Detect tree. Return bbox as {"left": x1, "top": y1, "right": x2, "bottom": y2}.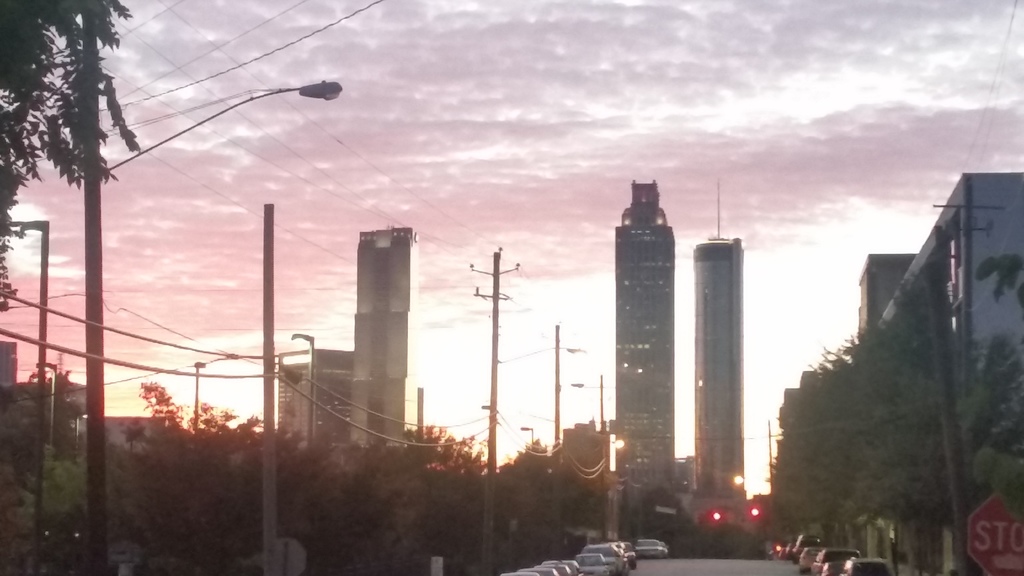
{"left": 125, "top": 381, "right": 266, "bottom": 575}.
